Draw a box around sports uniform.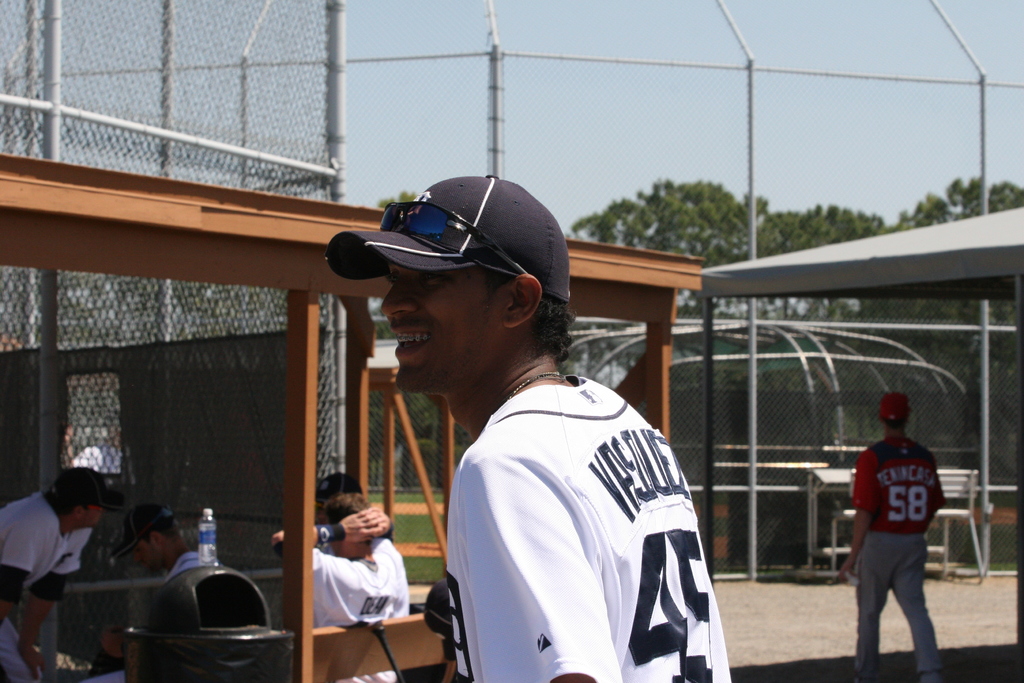
<region>1, 482, 88, 681</region>.
